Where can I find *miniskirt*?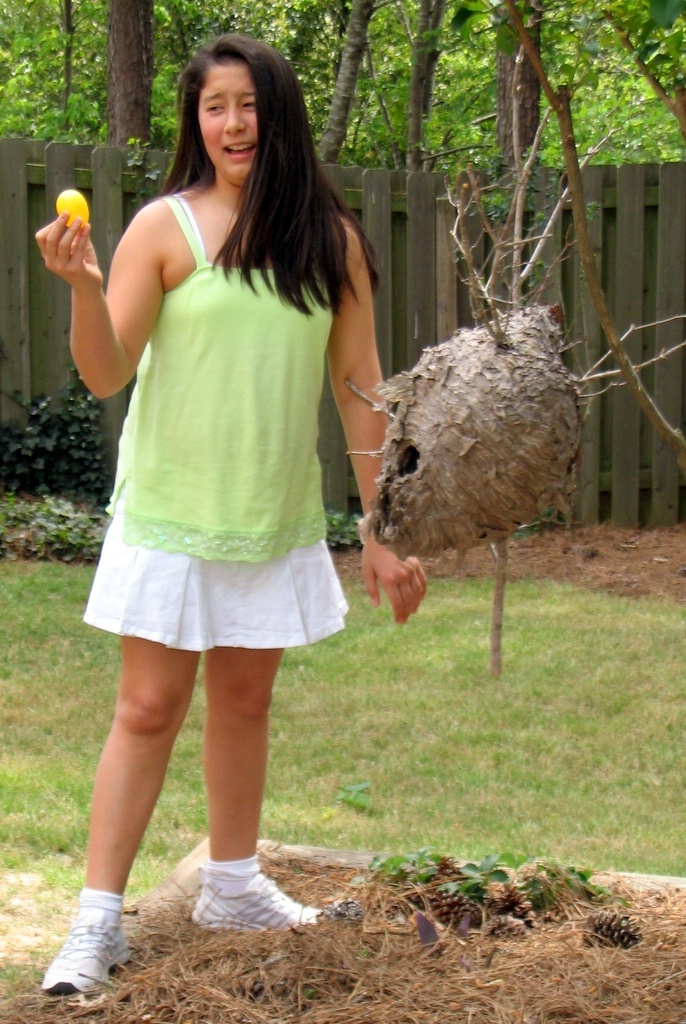
You can find it at (x1=78, y1=483, x2=348, y2=660).
